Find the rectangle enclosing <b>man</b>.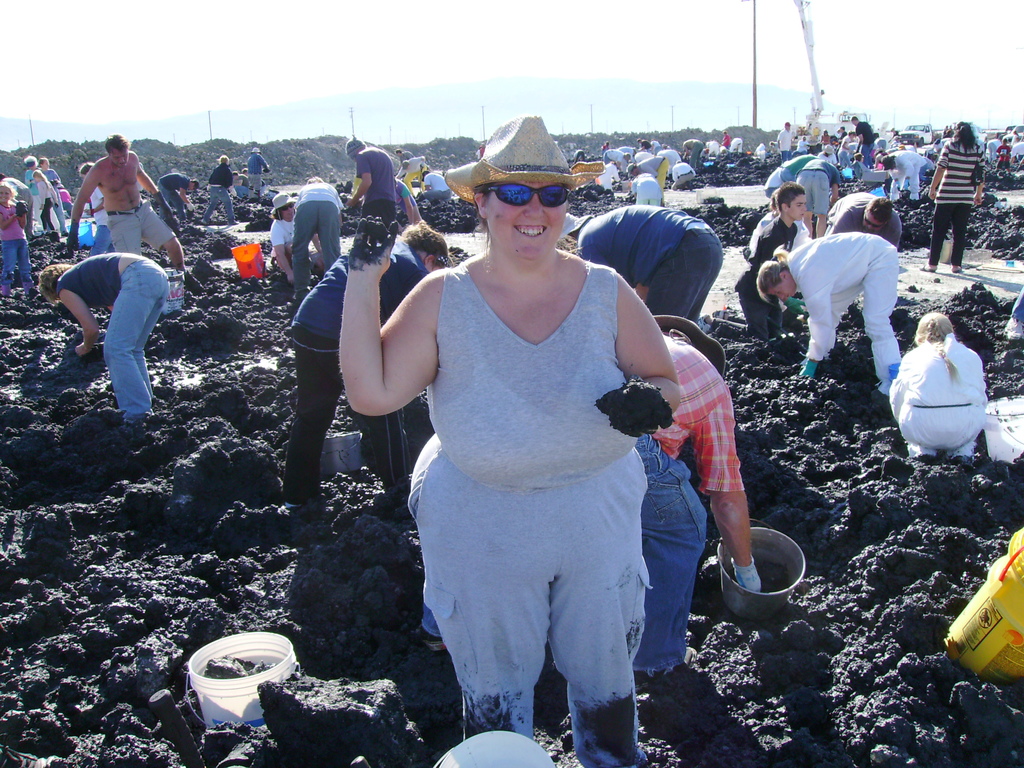
(left=245, top=170, right=278, bottom=196).
